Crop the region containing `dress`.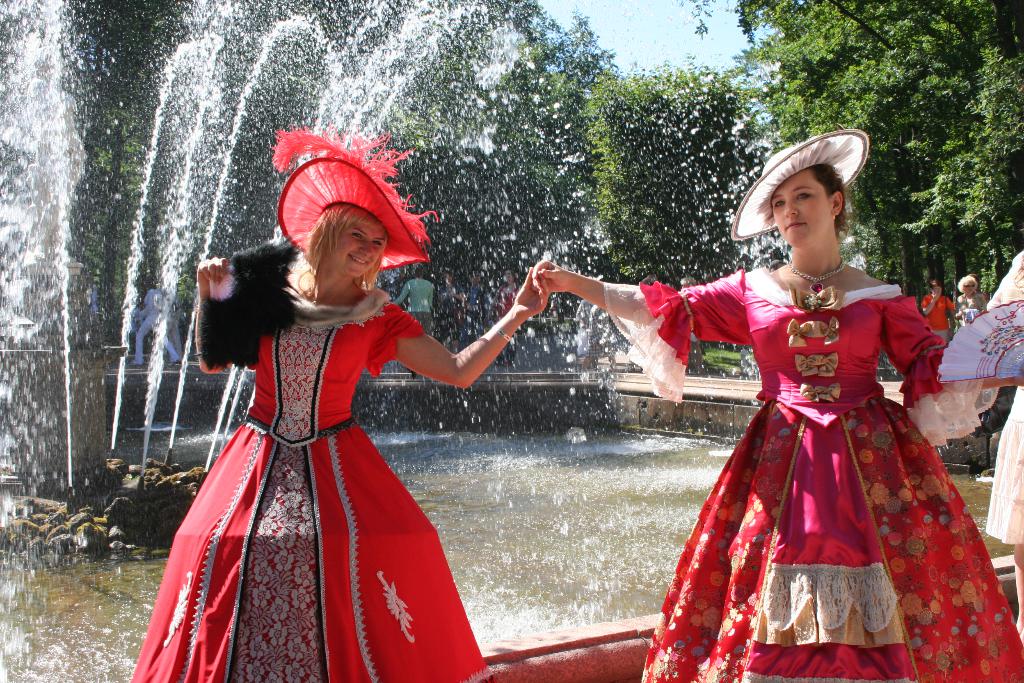
Crop region: [124,269,491,682].
